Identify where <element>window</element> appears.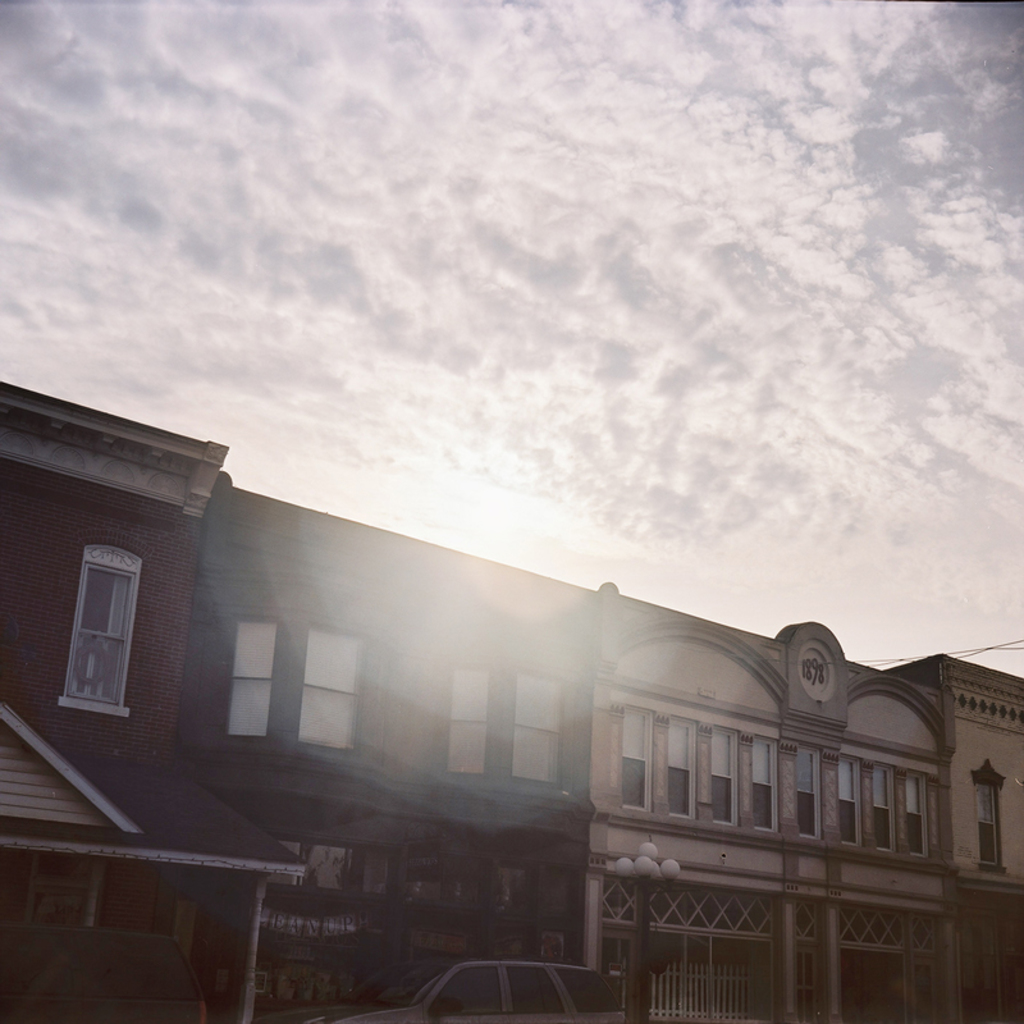
Appears at 873,771,899,851.
